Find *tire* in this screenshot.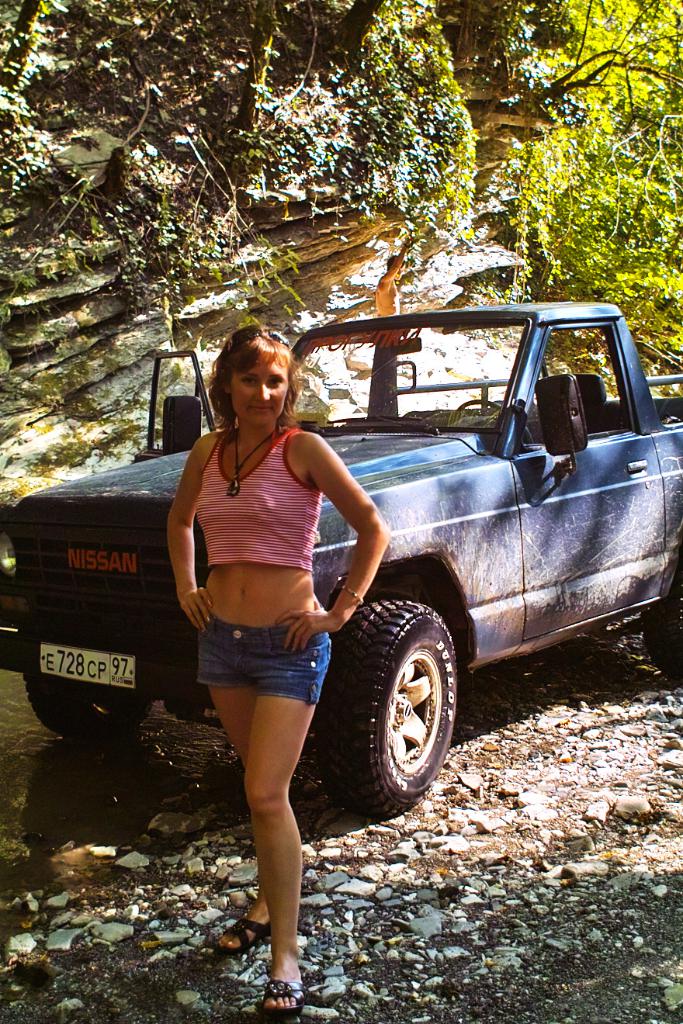
The bounding box for *tire* is x1=23 y1=672 x2=152 y2=736.
